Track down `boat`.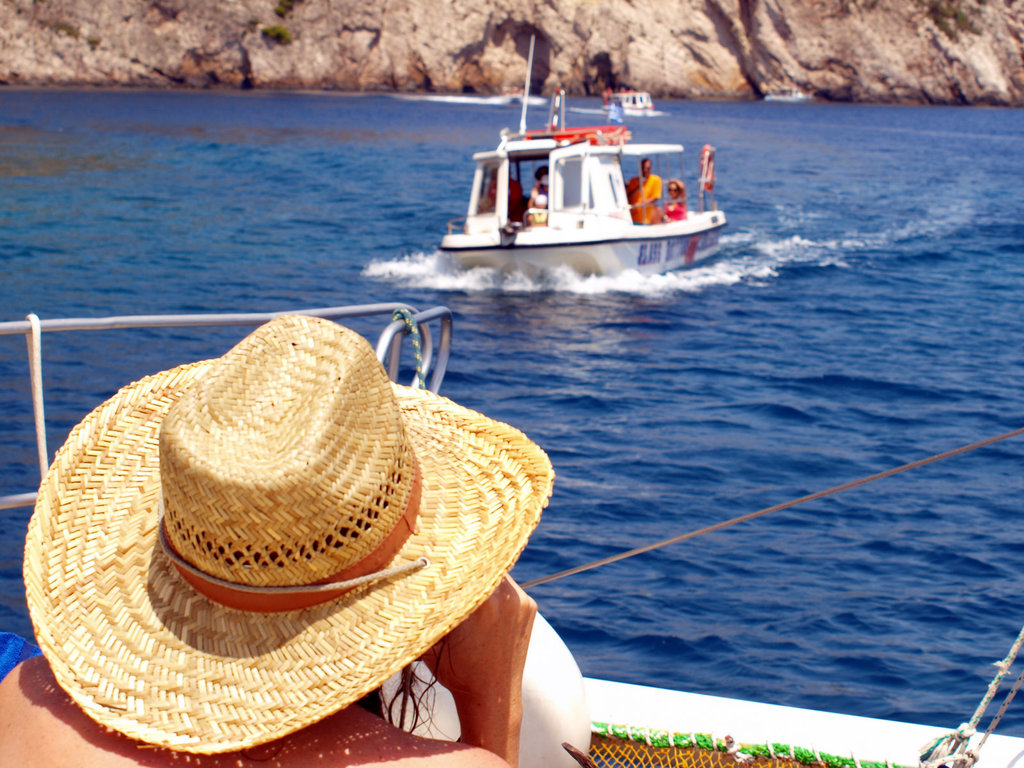
Tracked to {"left": 0, "top": 302, "right": 1019, "bottom": 767}.
